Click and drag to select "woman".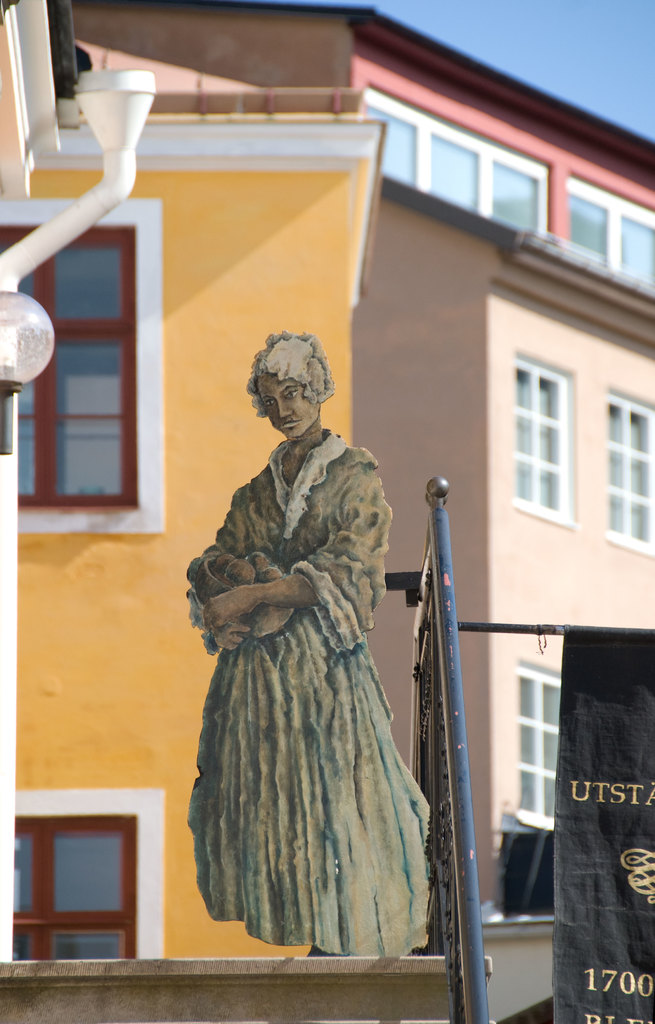
Selection: [187, 313, 446, 984].
